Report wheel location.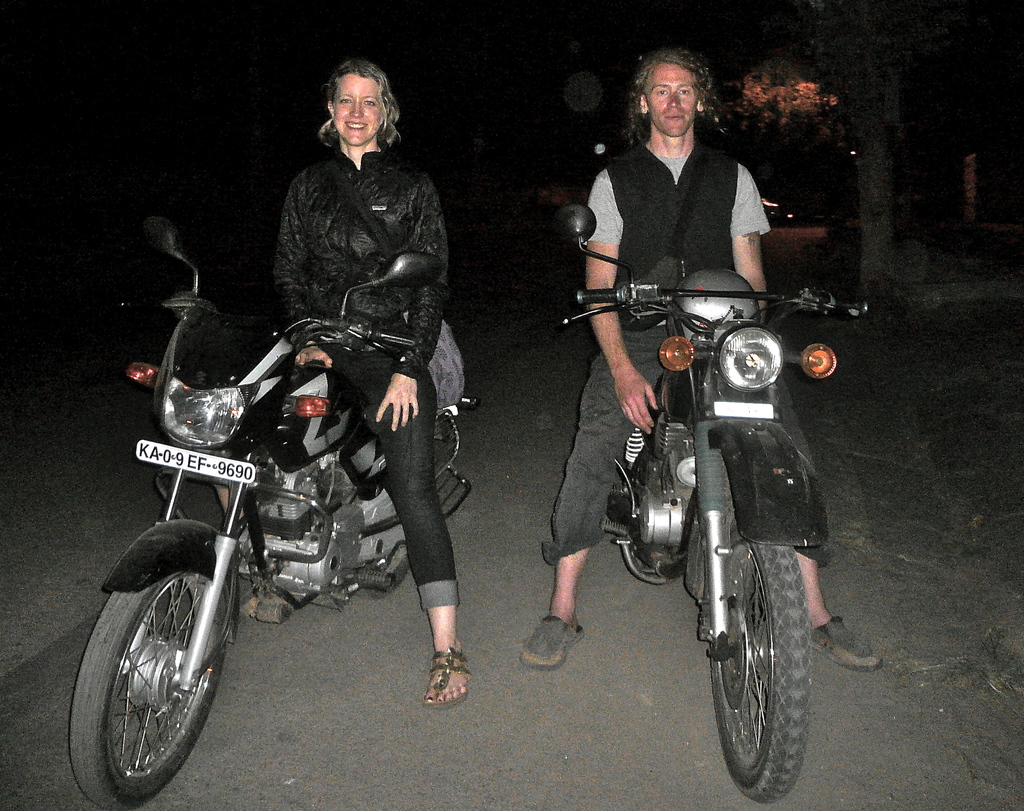
Report: Rect(74, 553, 231, 797).
